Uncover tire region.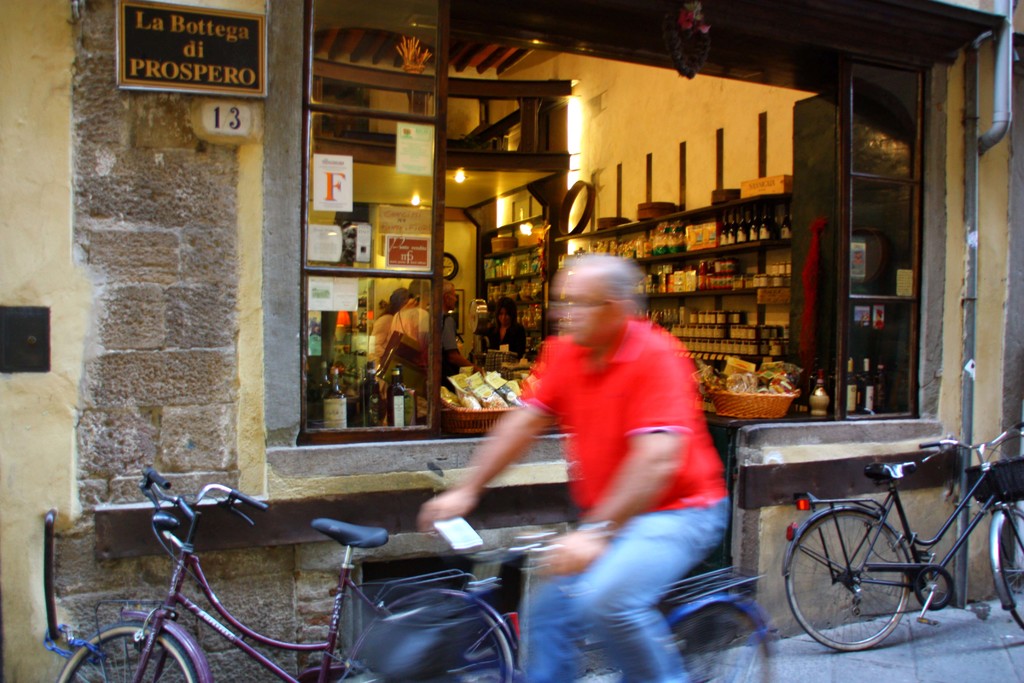
Uncovered: locate(1000, 508, 1023, 629).
